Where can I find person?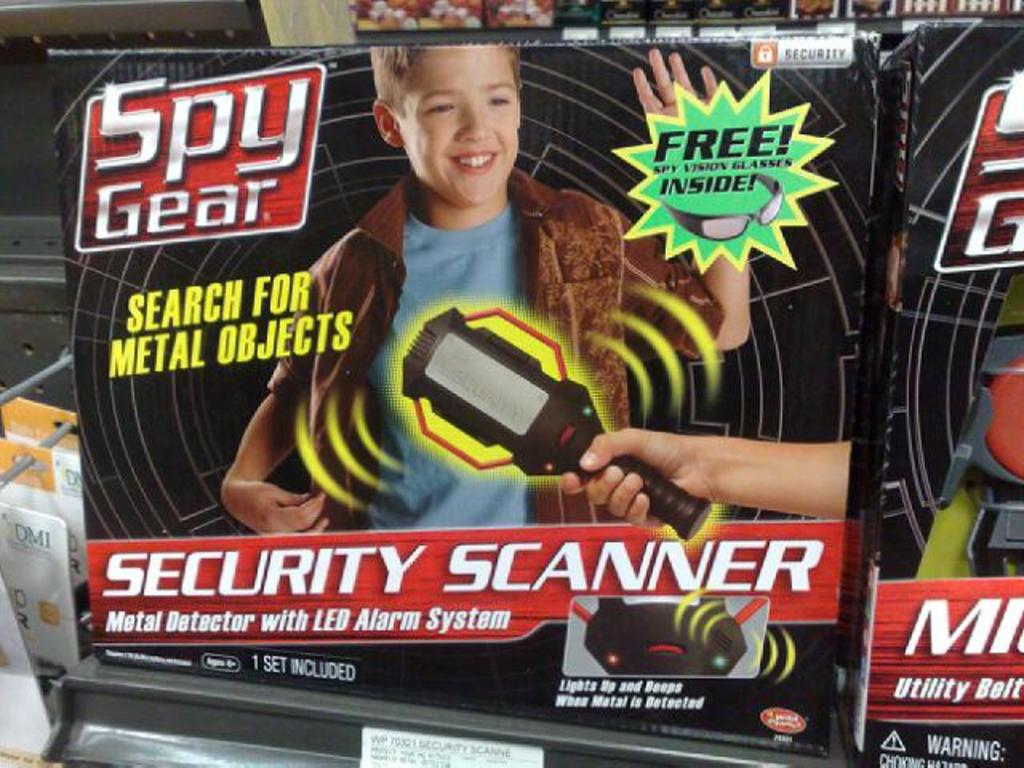
You can find it at 226,40,760,536.
